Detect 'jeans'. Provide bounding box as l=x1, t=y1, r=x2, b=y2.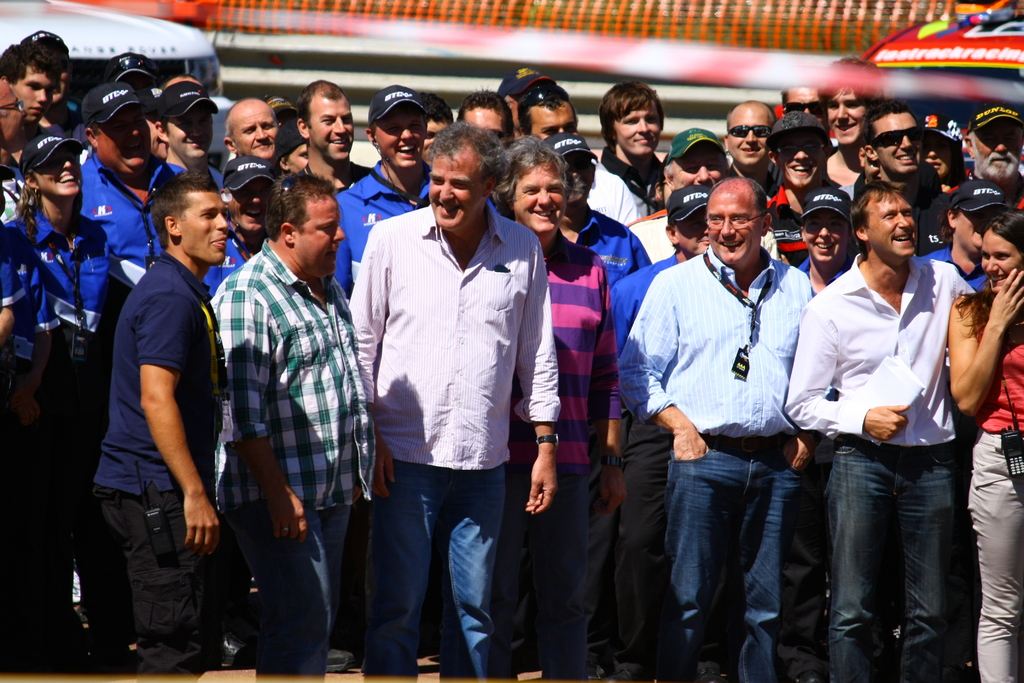
l=367, t=464, r=503, b=682.
